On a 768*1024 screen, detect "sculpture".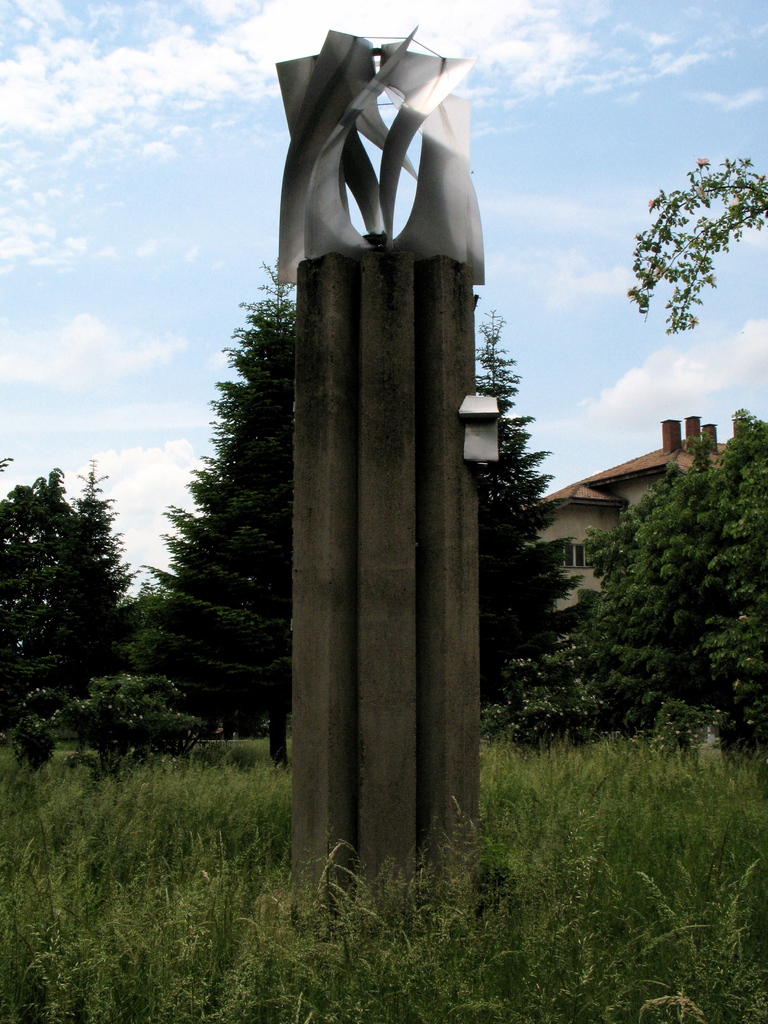
(x1=252, y1=9, x2=484, y2=338).
